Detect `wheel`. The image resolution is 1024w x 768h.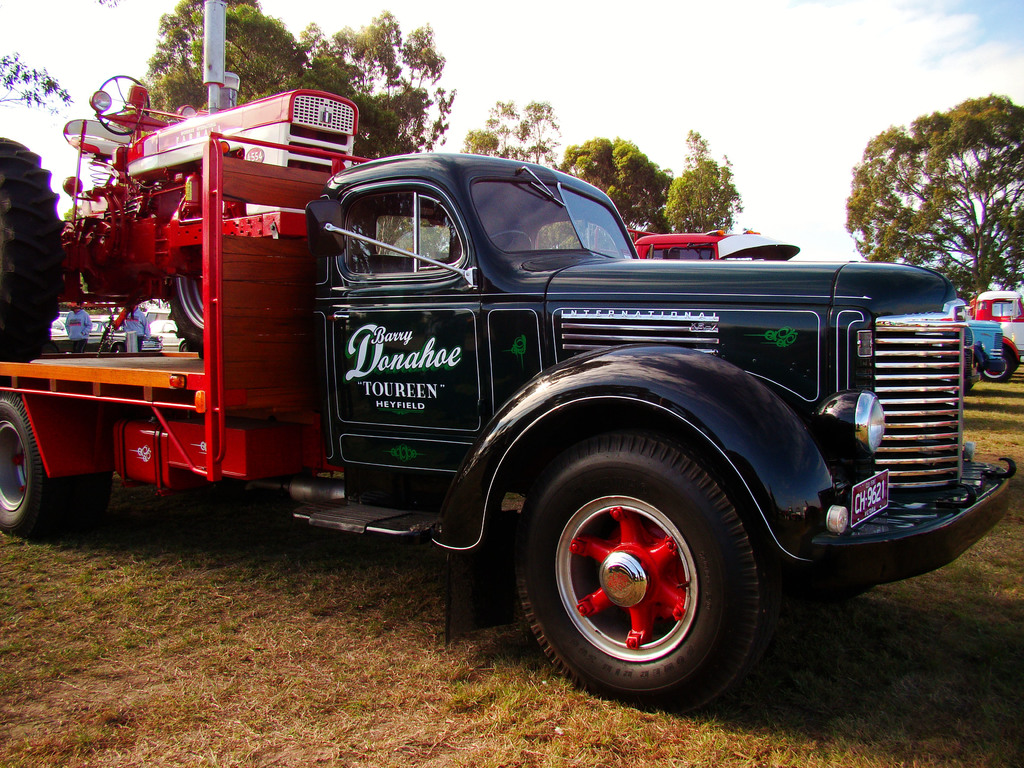
[179,342,186,352].
